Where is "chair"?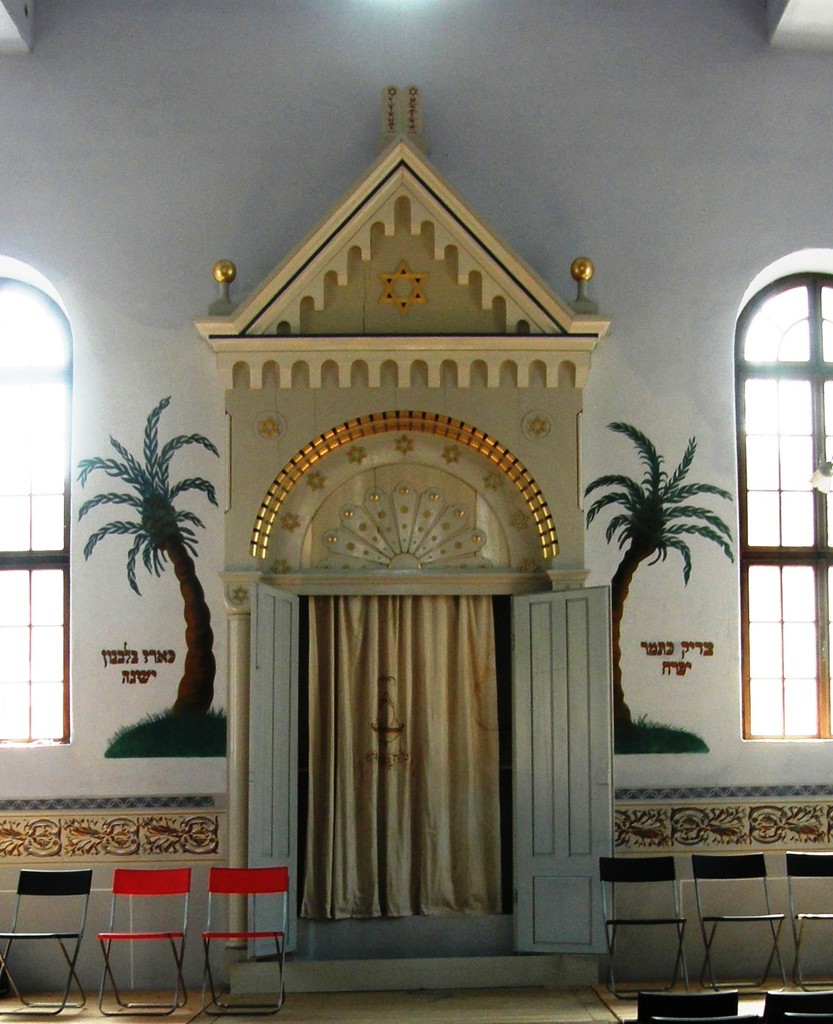
region(195, 857, 295, 1023).
